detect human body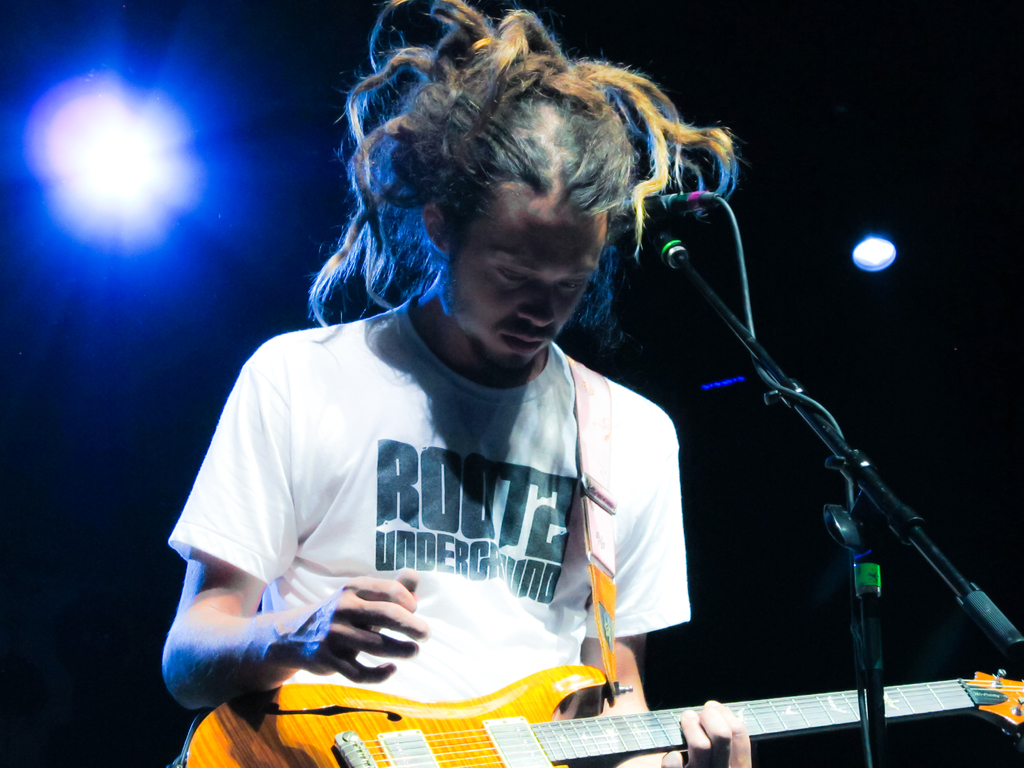
{"x1": 196, "y1": 72, "x2": 782, "y2": 767}
